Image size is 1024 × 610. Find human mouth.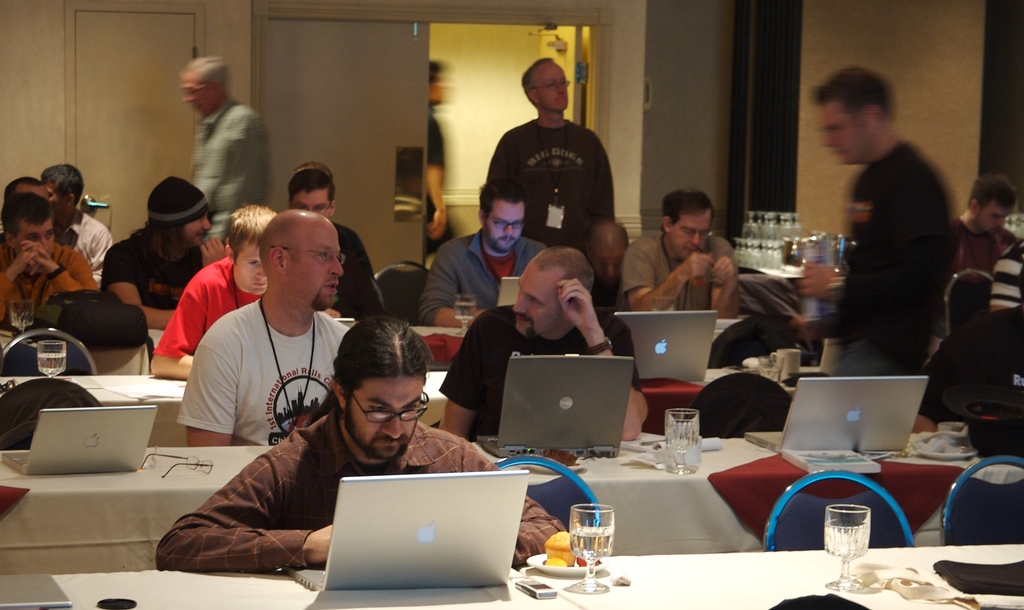
{"left": 501, "top": 235, "right": 513, "bottom": 242}.
